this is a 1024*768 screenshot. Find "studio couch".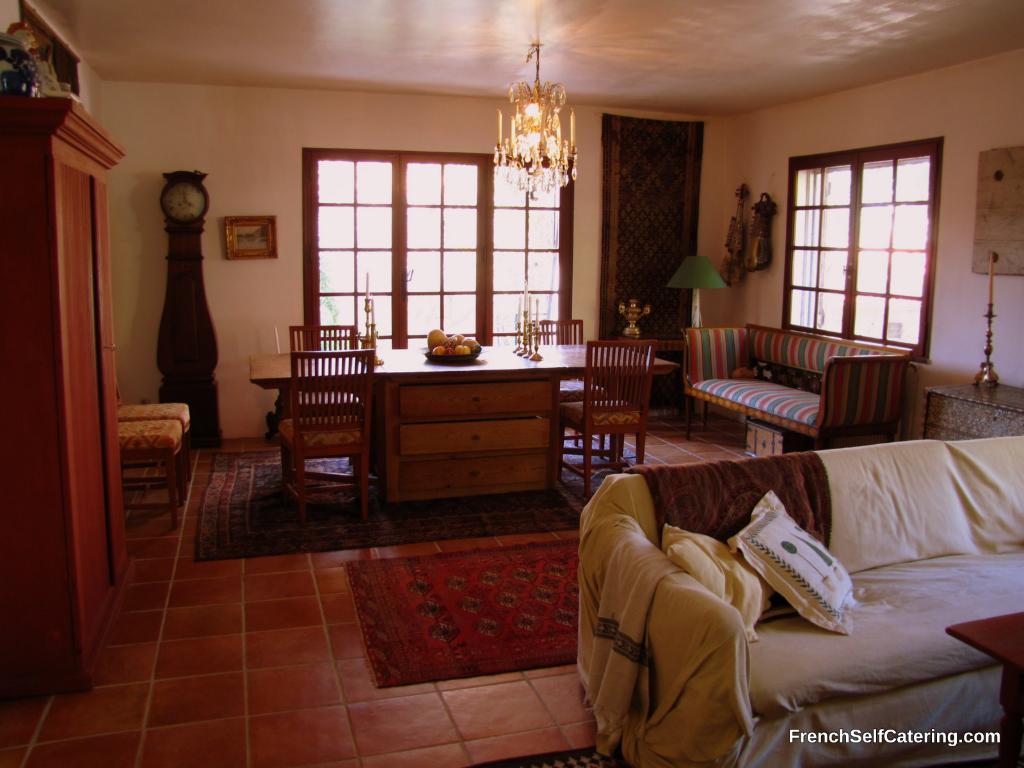
Bounding box: <region>580, 435, 1023, 767</region>.
